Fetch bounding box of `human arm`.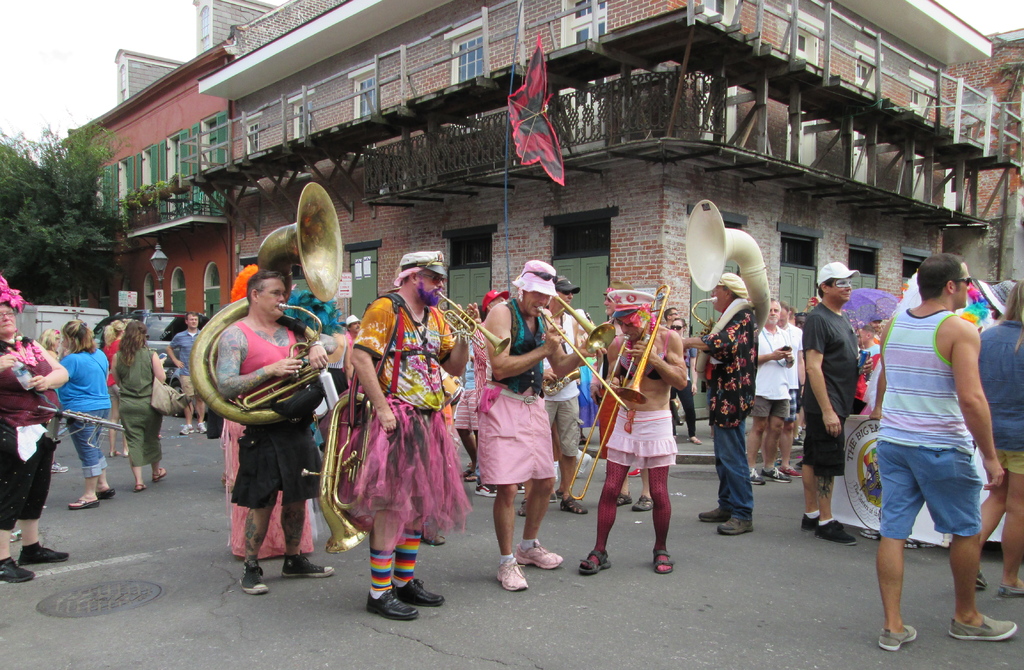
Bbox: {"left": 789, "top": 327, "right": 807, "bottom": 409}.
